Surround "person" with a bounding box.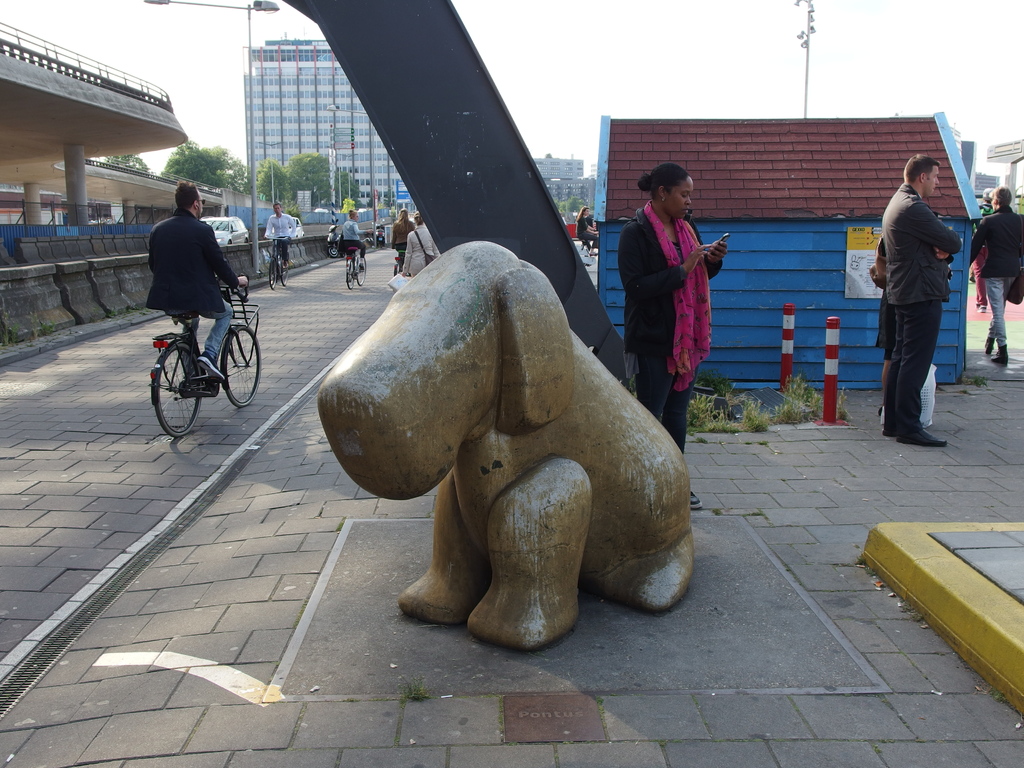
[575,205,600,255].
